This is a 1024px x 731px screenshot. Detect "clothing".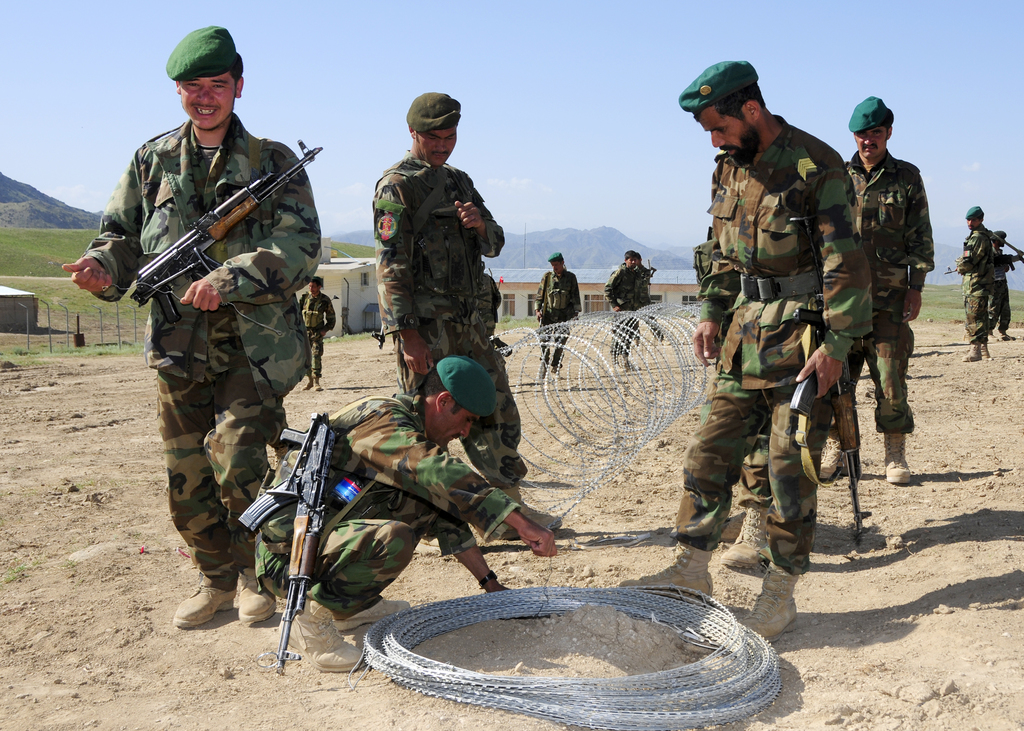
[72, 113, 322, 591].
